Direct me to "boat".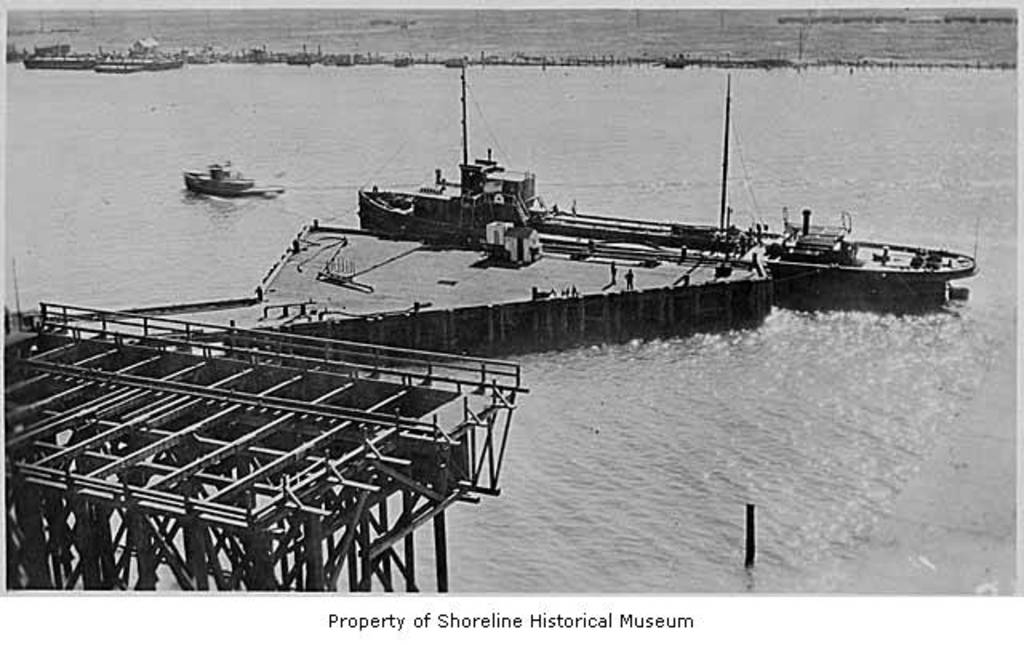
Direction: pyautogui.locateOnScreen(179, 160, 282, 202).
